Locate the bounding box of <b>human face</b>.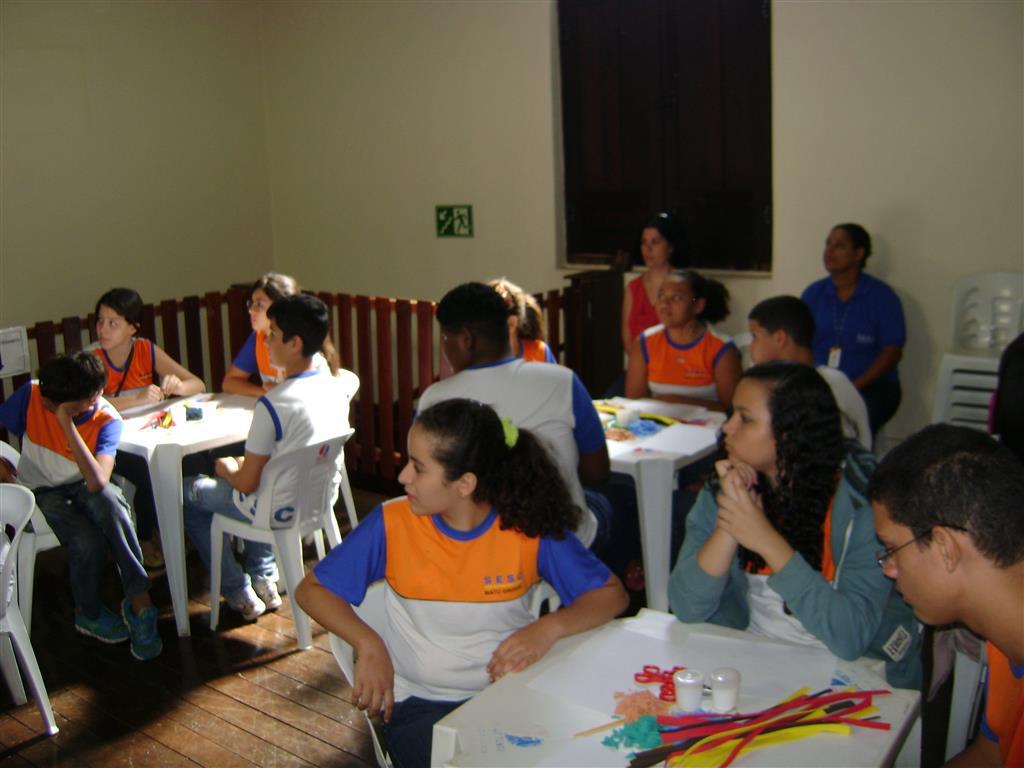
Bounding box: Rect(869, 500, 969, 626).
